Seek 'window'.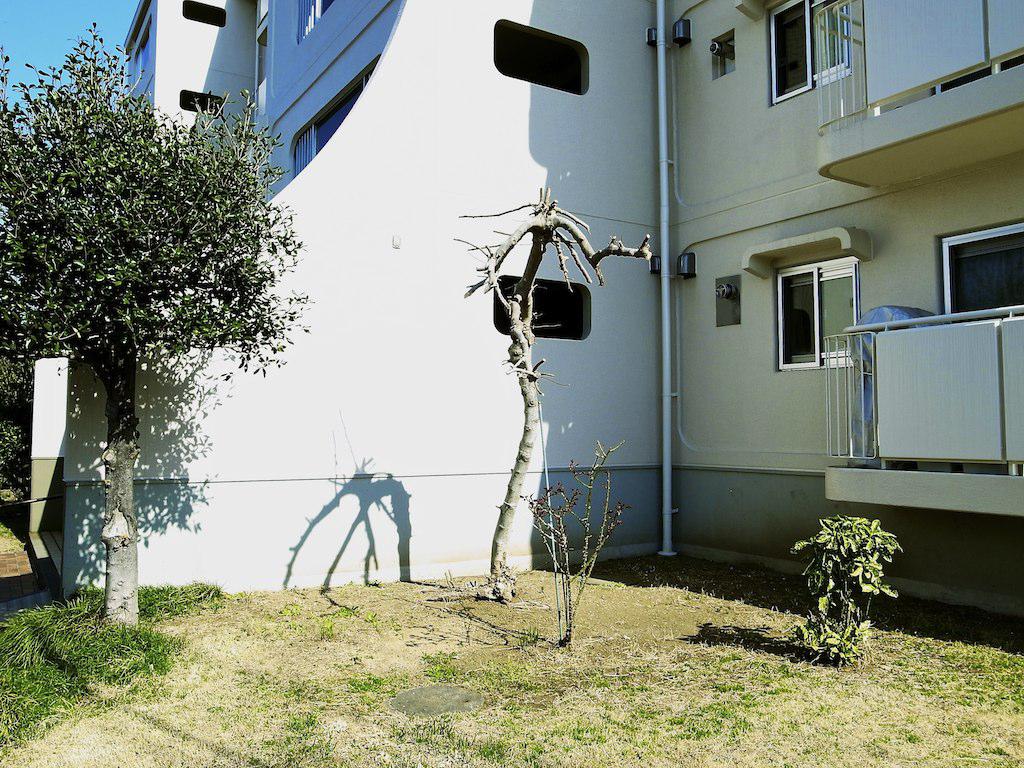
{"x1": 493, "y1": 276, "x2": 593, "y2": 342}.
